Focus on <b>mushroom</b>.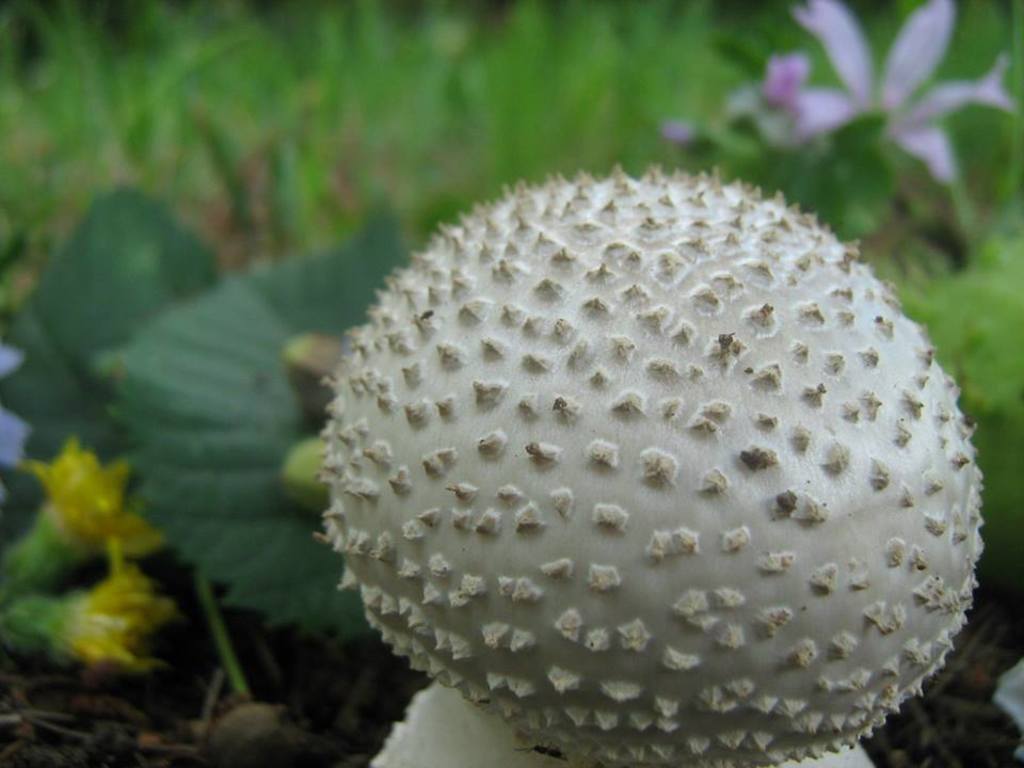
Focused at [x1=324, y1=162, x2=989, y2=767].
